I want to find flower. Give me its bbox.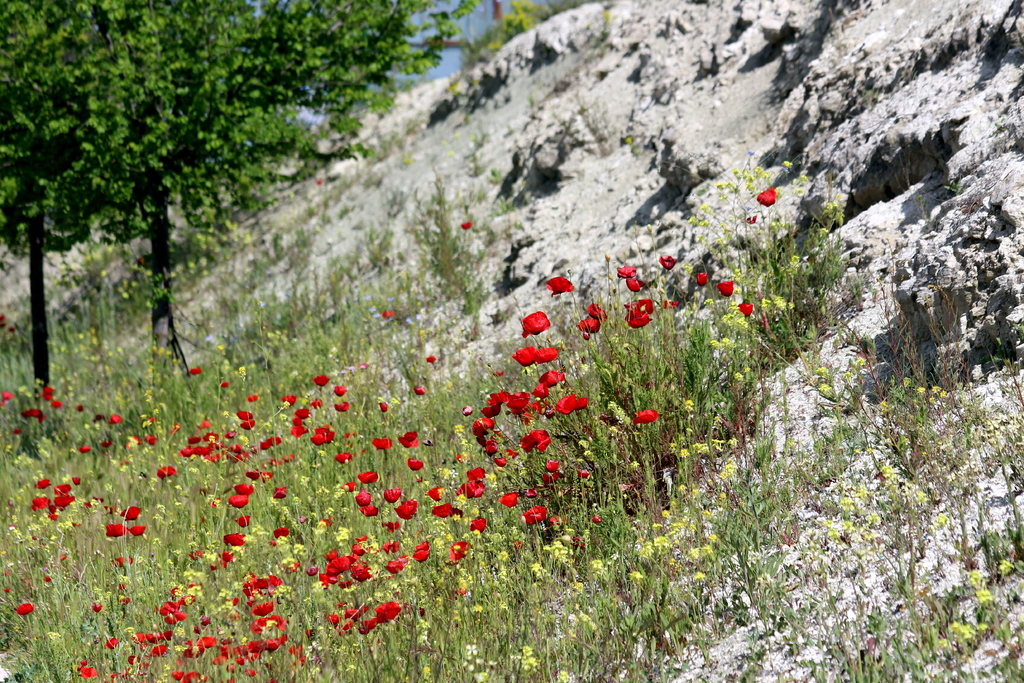
l=2, t=588, r=11, b=599.
